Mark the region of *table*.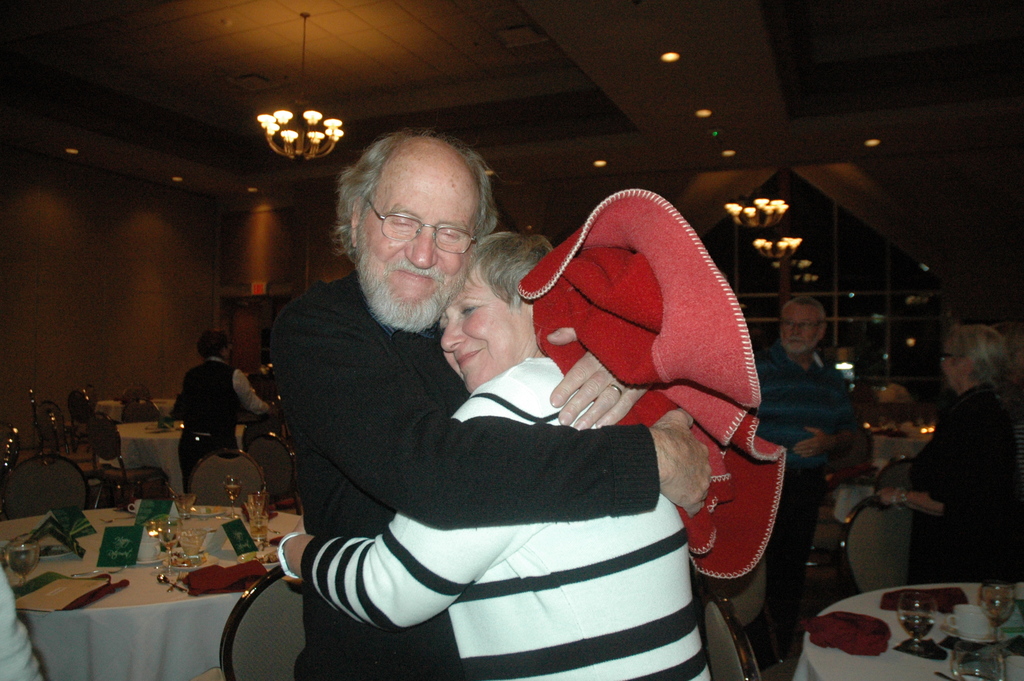
Region: [left=829, top=477, right=892, bottom=529].
